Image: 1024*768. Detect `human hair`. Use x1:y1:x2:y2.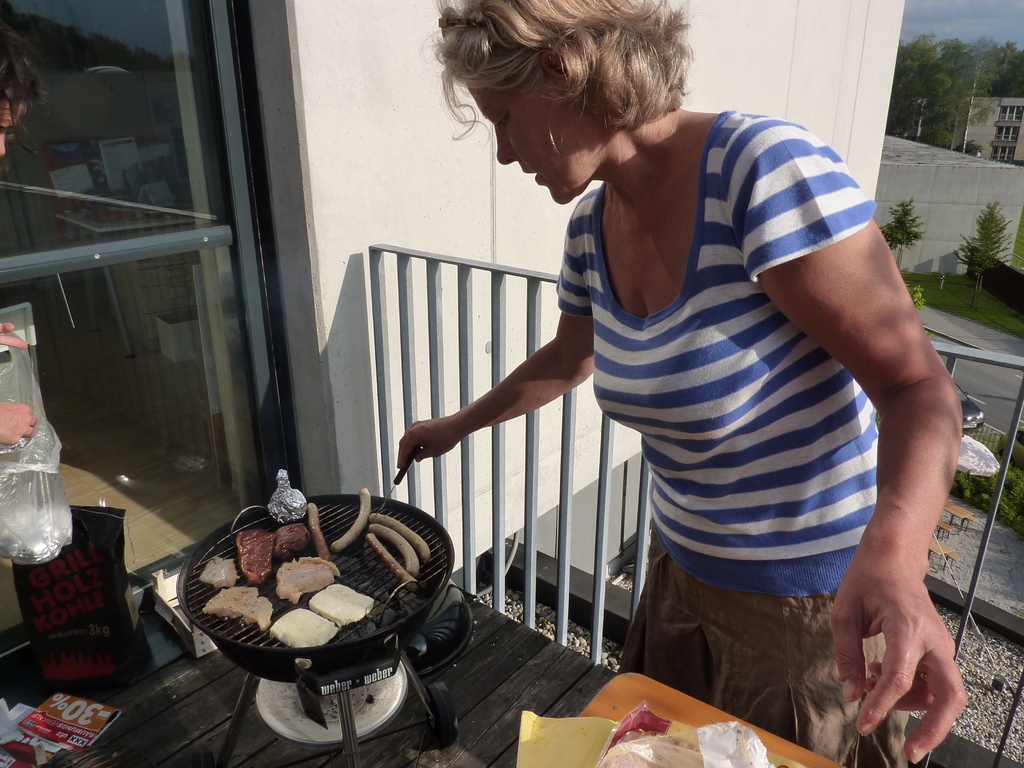
428:0:701:142.
